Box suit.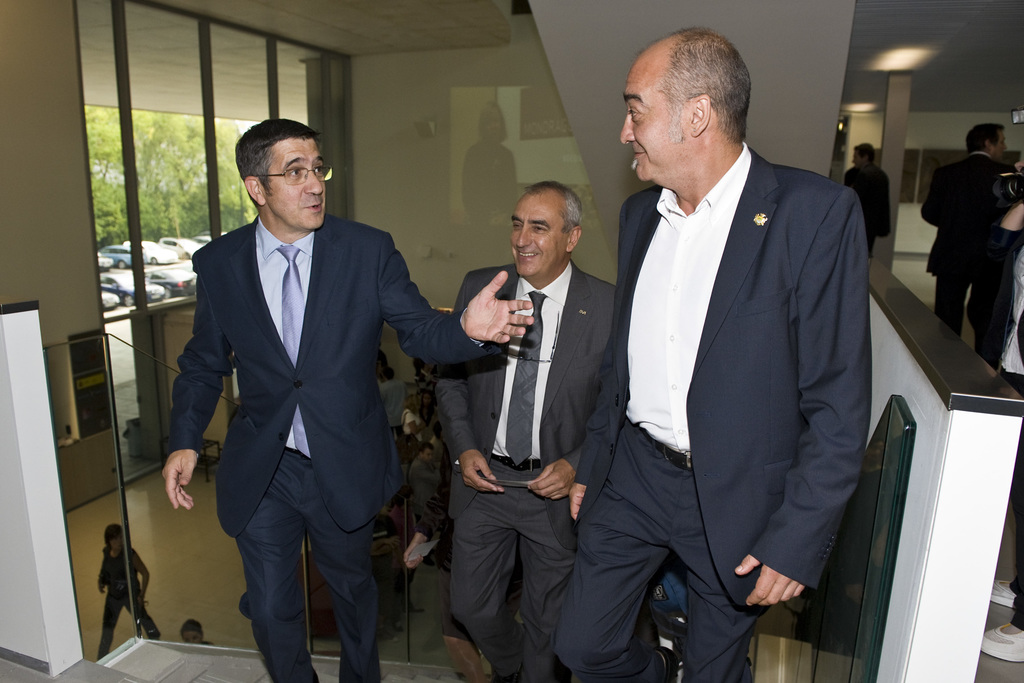
left=168, top=125, right=445, bottom=681.
